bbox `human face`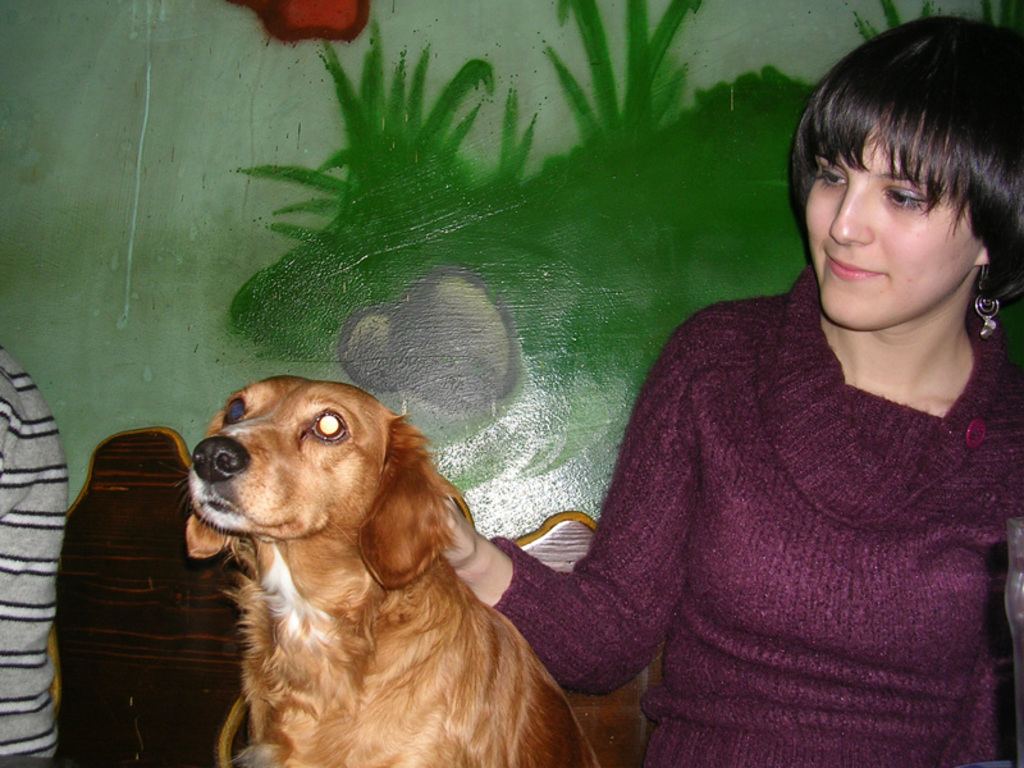
bbox=(805, 108, 975, 329)
